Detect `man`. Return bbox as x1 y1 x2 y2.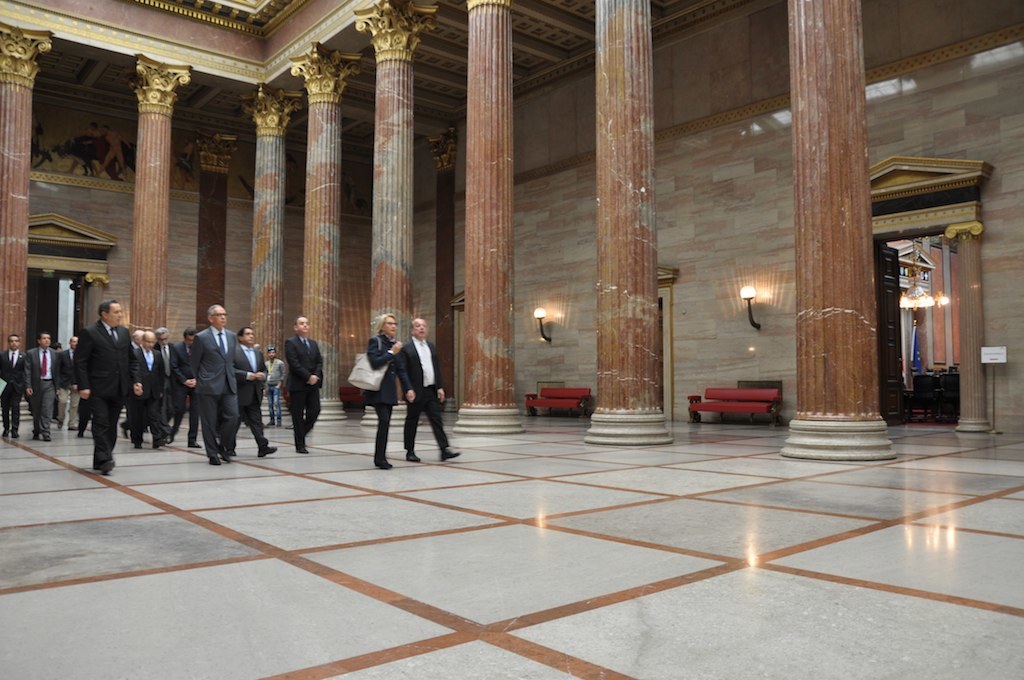
123 325 168 451.
